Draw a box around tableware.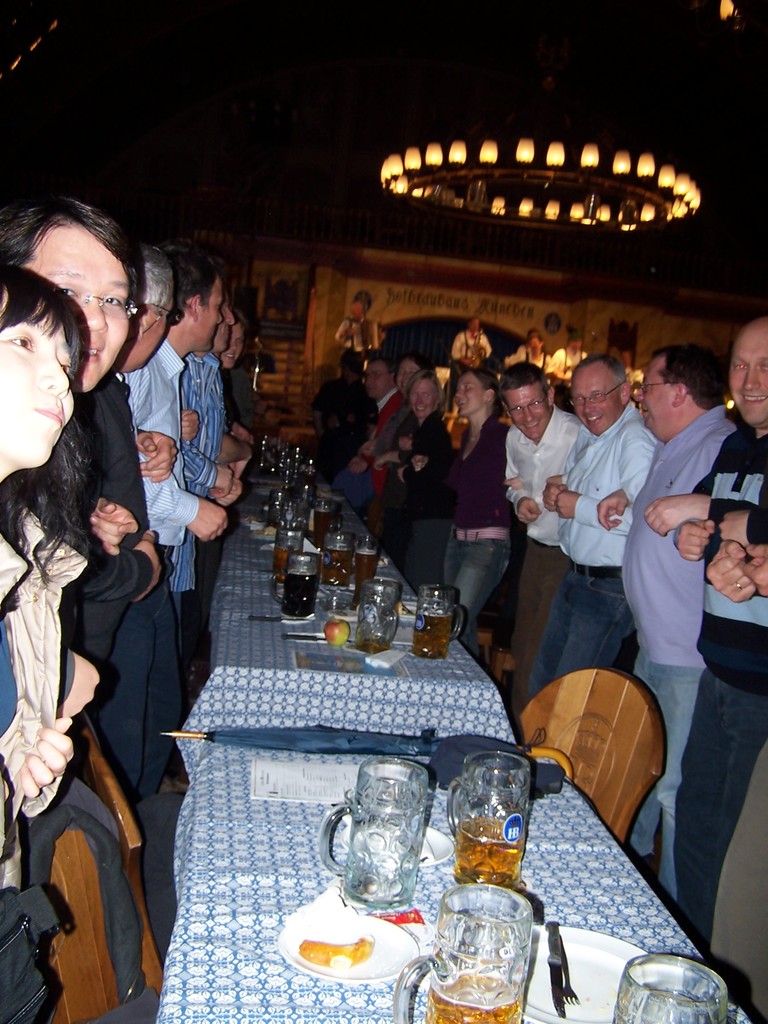
bbox=[416, 884, 555, 1008].
